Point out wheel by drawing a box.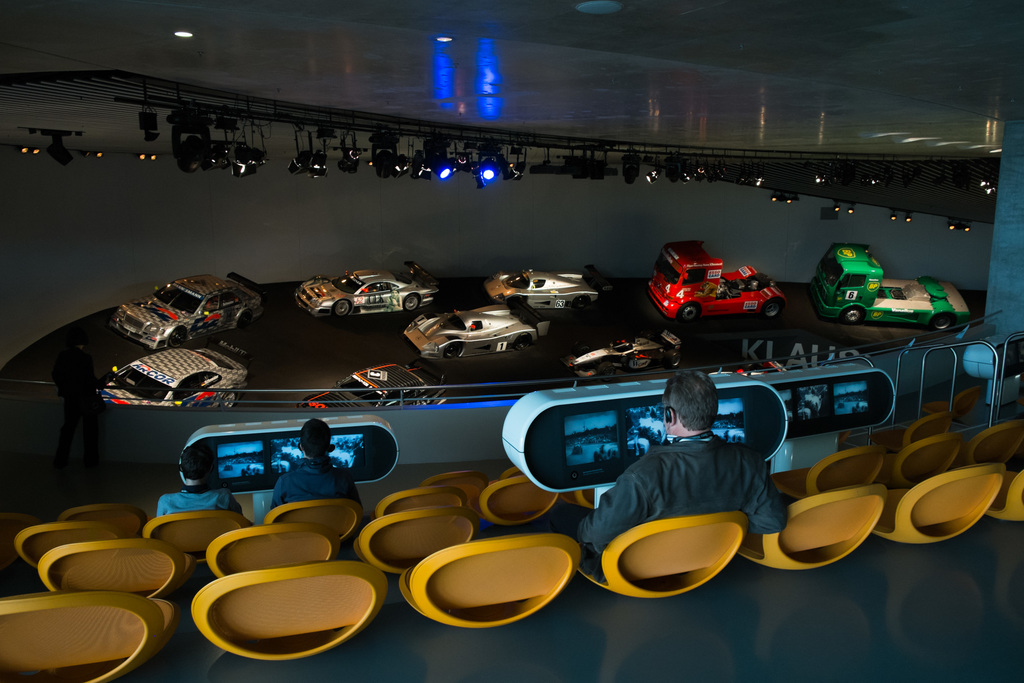
[left=680, top=302, right=698, bottom=320].
